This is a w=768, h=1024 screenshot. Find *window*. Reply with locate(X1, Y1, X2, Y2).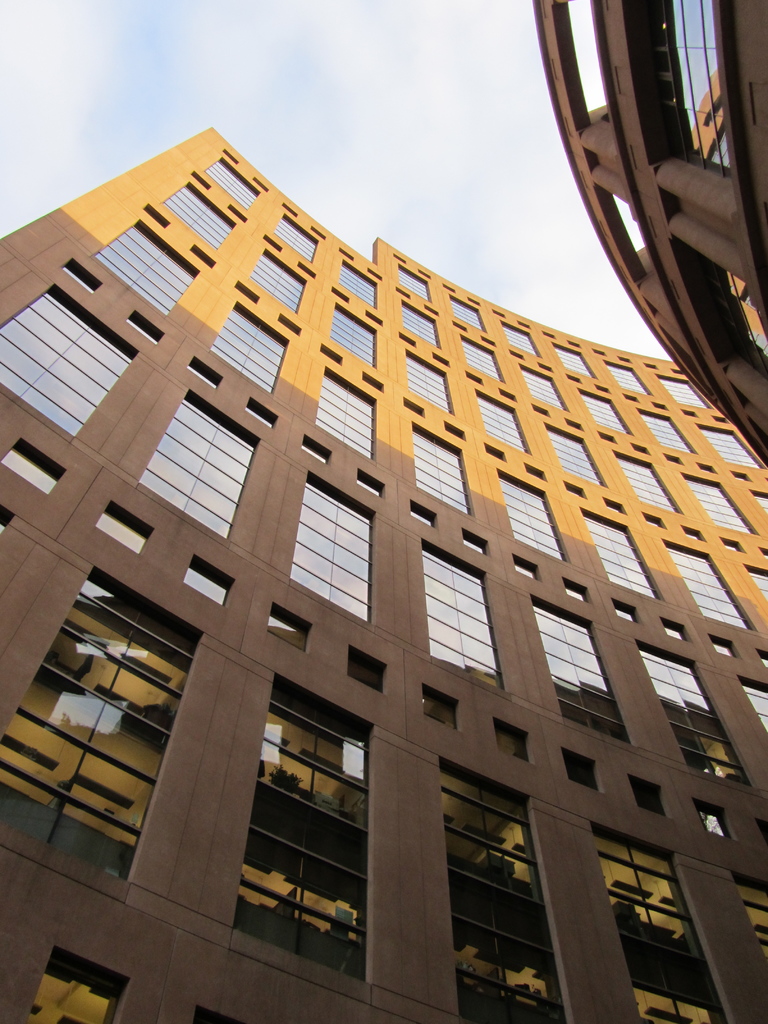
locate(579, 393, 628, 436).
